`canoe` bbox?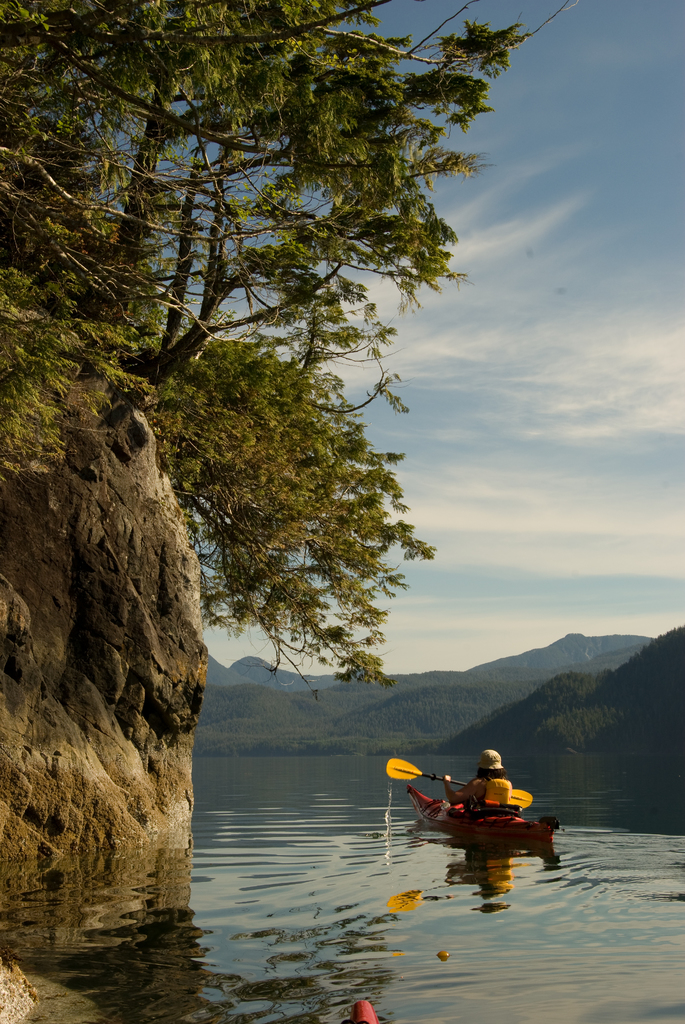
select_region(399, 762, 552, 849)
